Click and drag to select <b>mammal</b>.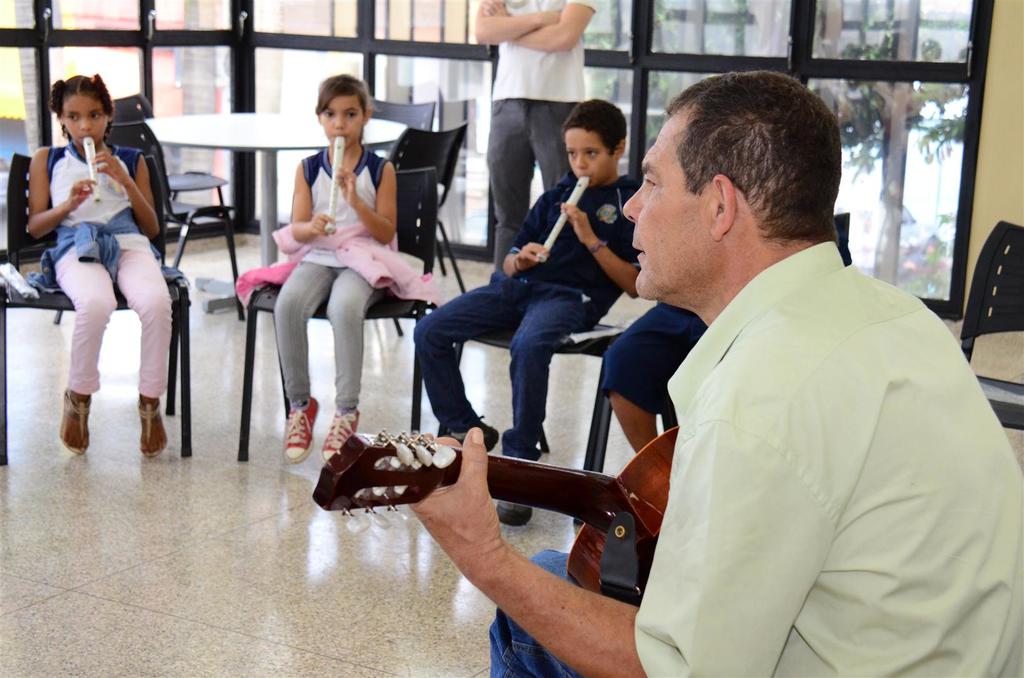
Selection: crop(245, 67, 444, 462).
